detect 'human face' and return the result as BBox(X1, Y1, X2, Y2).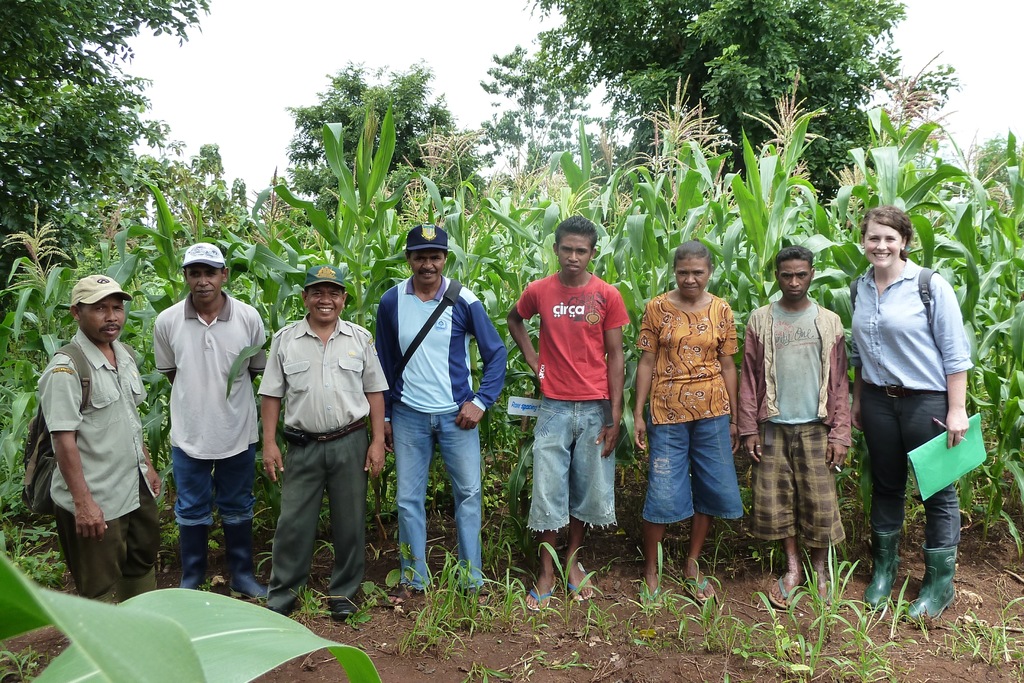
BBox(863, 222, 903, 268).
